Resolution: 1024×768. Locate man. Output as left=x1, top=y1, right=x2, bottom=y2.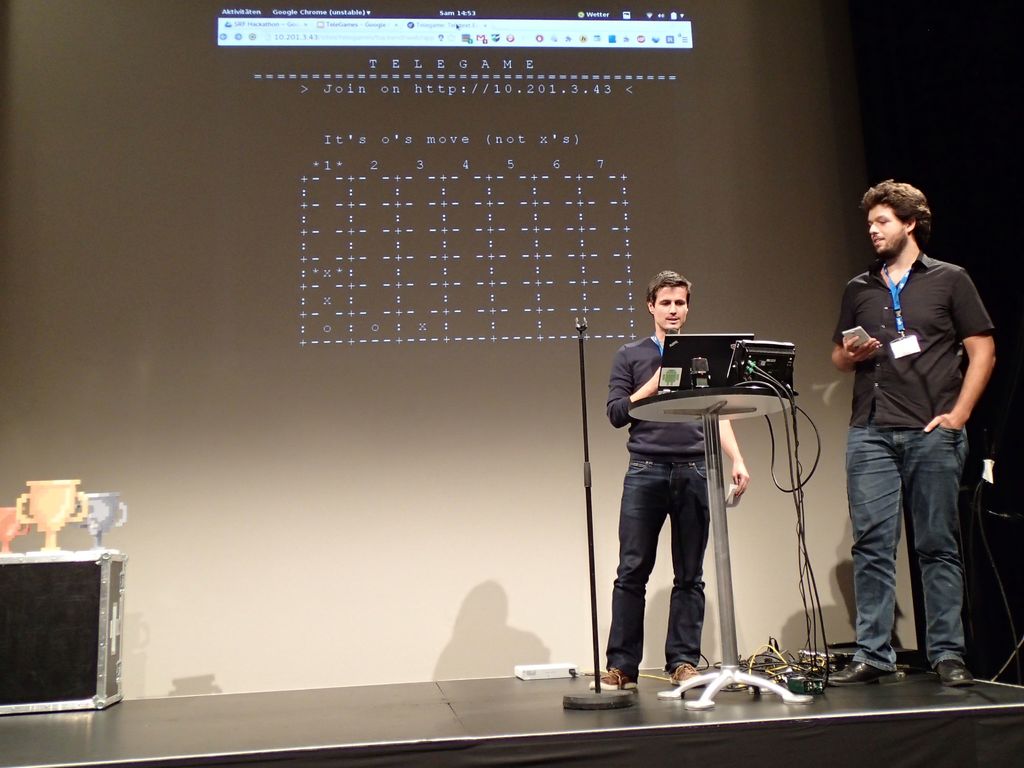
left=584, top=267, right=755, bottom=697.
